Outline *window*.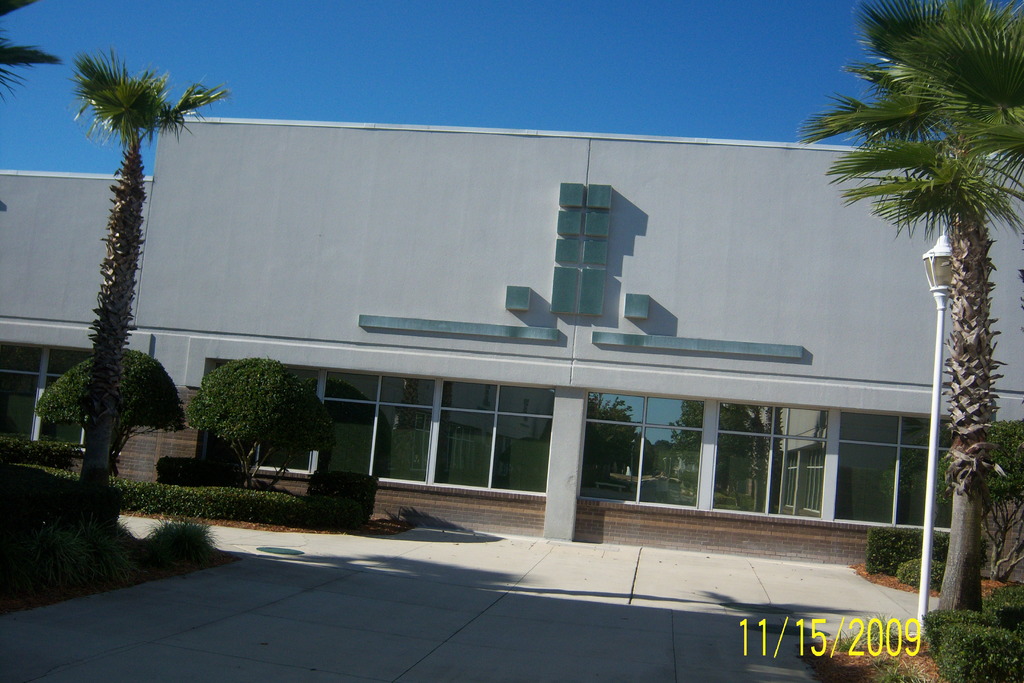
Outline: BBox(833, 413, 957, 525).
